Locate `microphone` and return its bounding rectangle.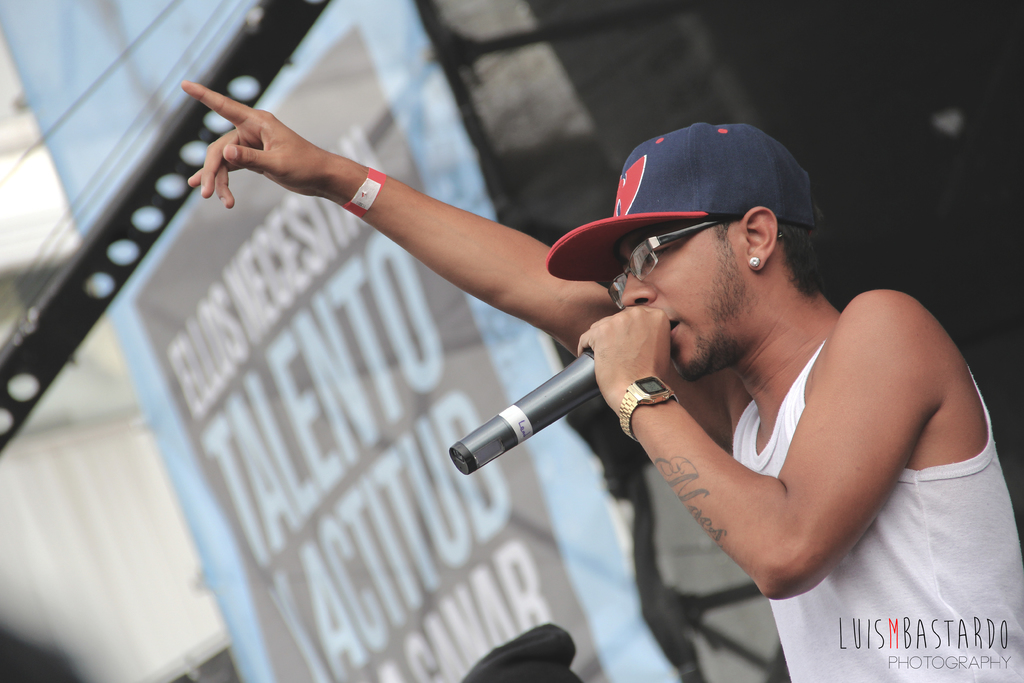
box=[458, 325, 662, 490].
